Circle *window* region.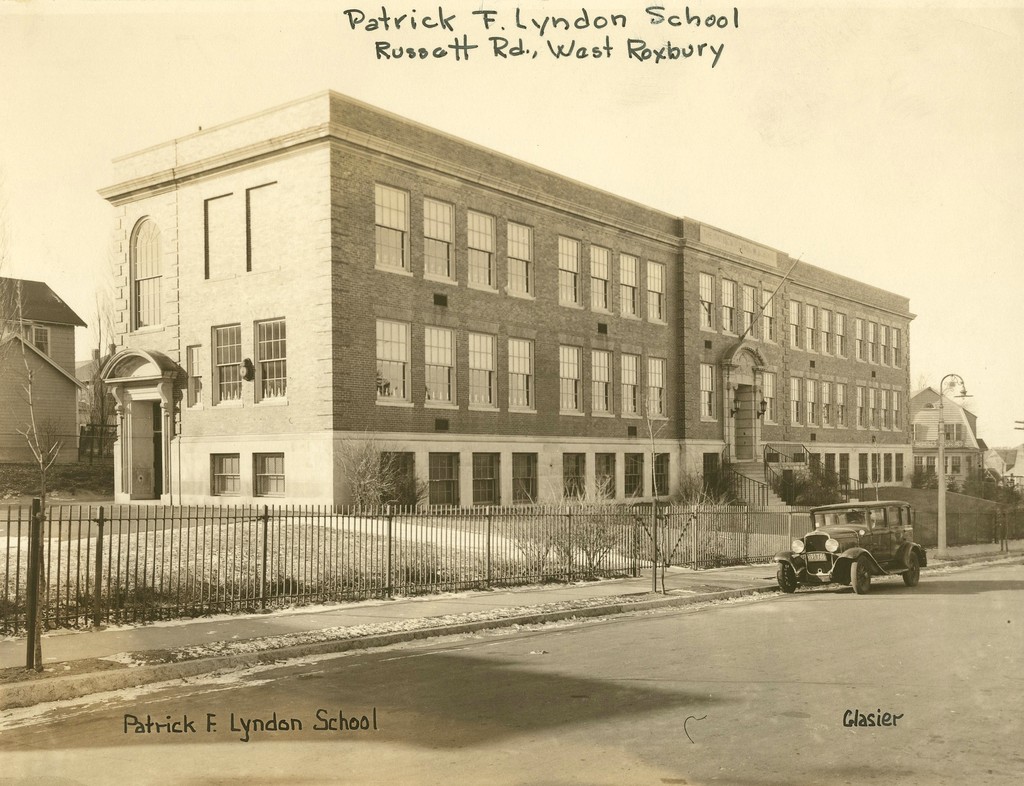
Region: 764, 369, 785, 422.
